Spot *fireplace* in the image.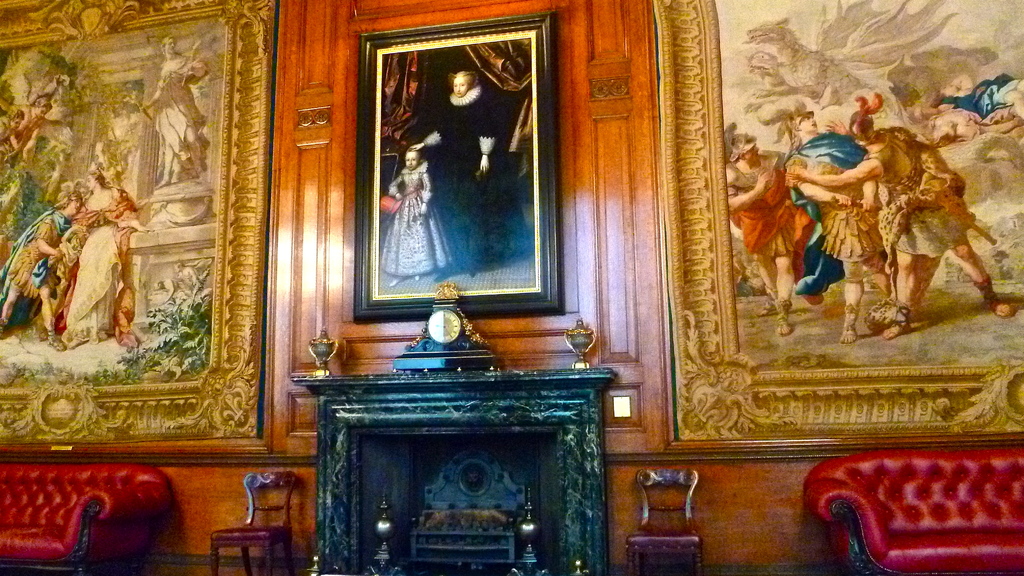
*fireplace* found at [left=358, top=433, right=560, bottom=575].
